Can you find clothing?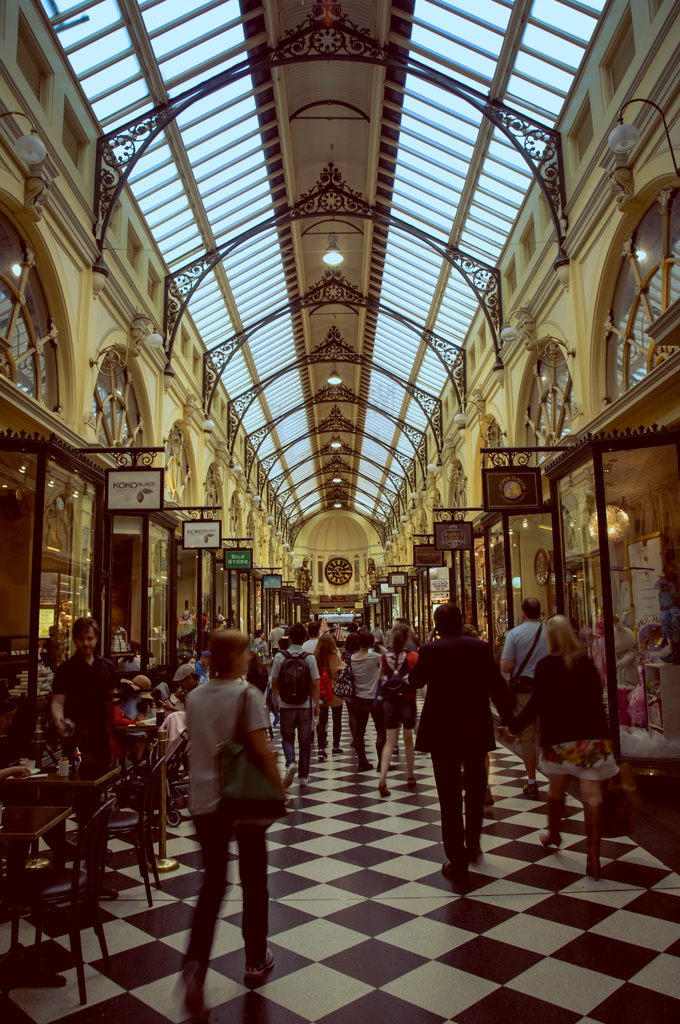
Yes, bounding box: detection(490, 617, 553, 760).
